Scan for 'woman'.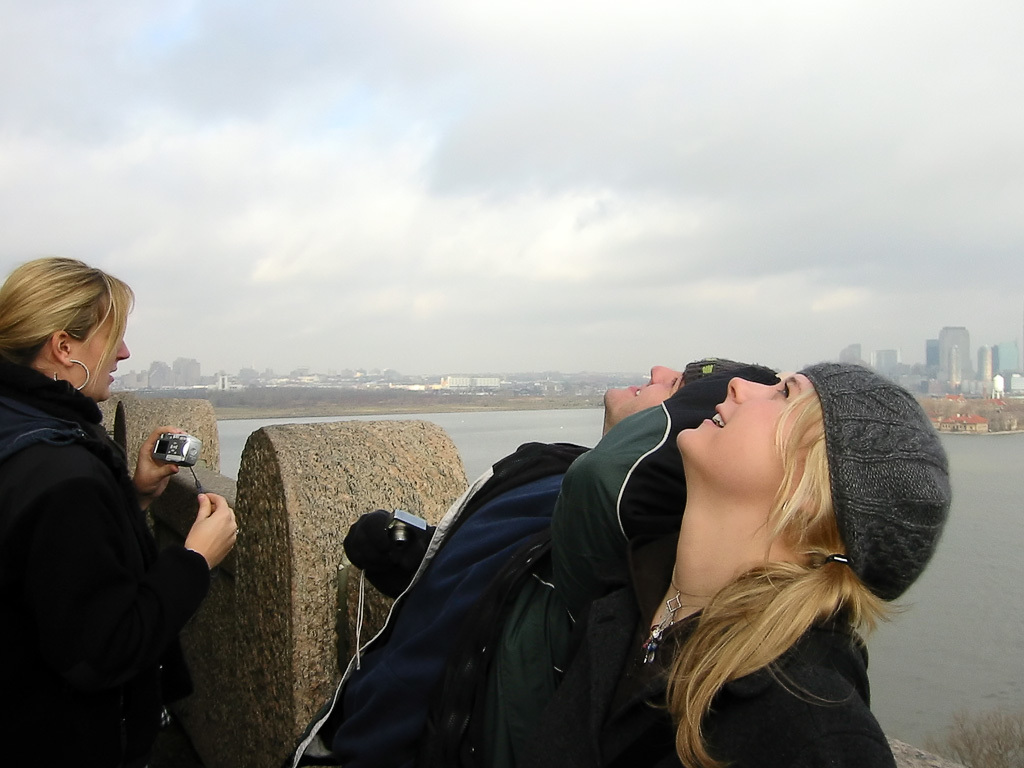
Scan result: rect(0, 258, 239, 767).
